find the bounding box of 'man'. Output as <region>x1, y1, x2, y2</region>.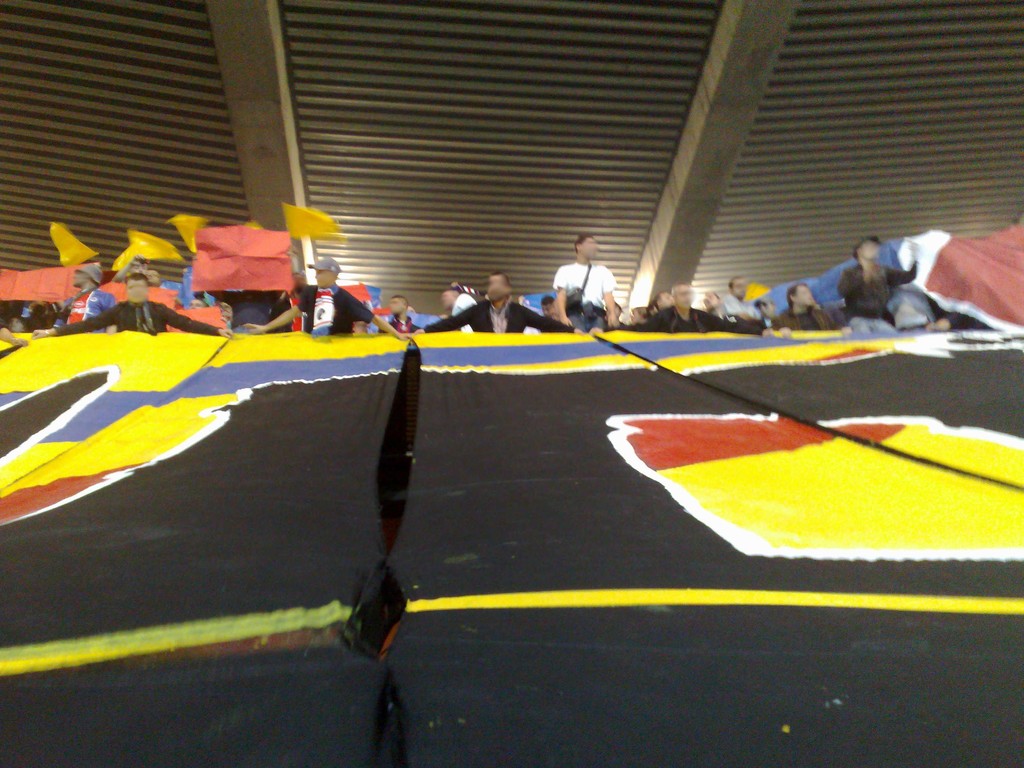
<region>239, 252, 415, 339</region>.
